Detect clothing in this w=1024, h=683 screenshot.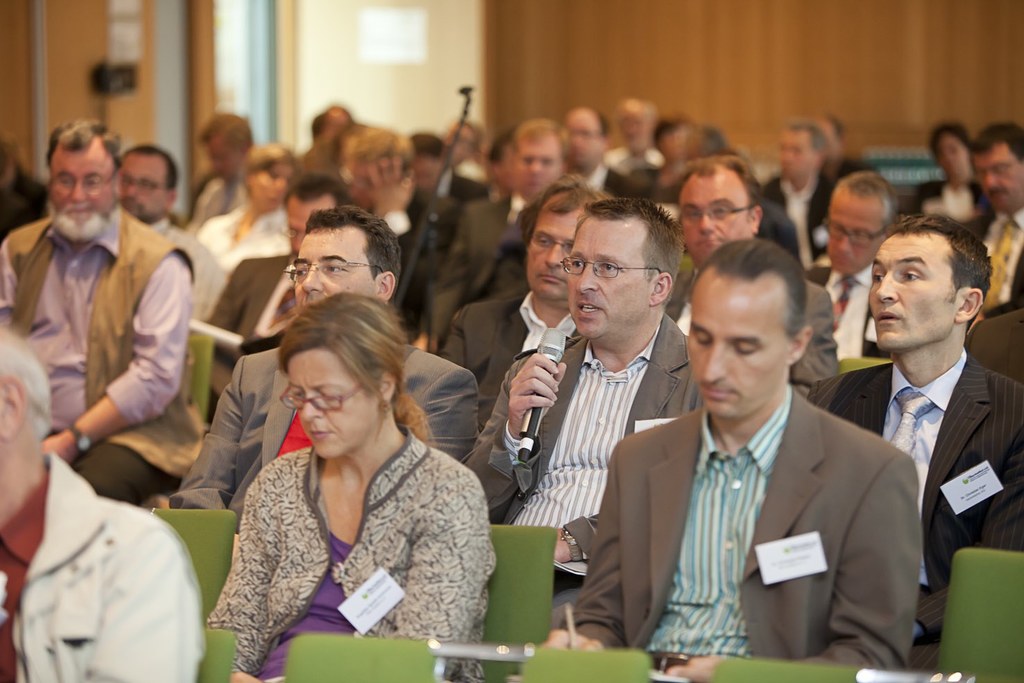
Detection: <region>581, 160, 638, 202</region>.
